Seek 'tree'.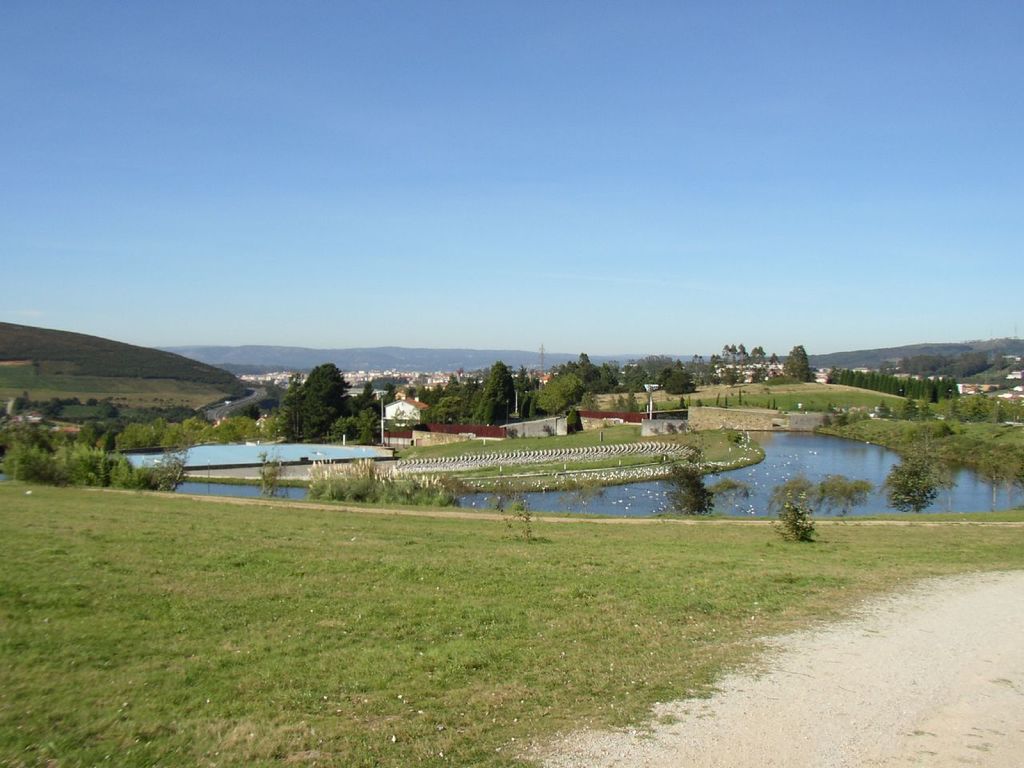
box(254, 442, 318, 511).
